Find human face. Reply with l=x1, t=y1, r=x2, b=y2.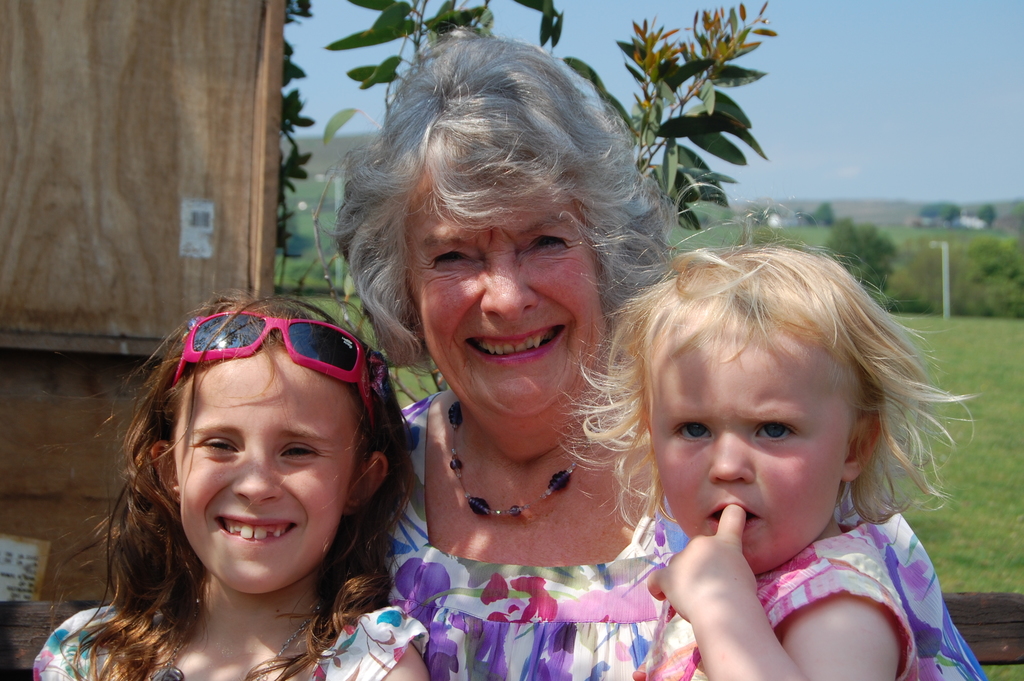
l=413, t=149, r=604, b=426.
